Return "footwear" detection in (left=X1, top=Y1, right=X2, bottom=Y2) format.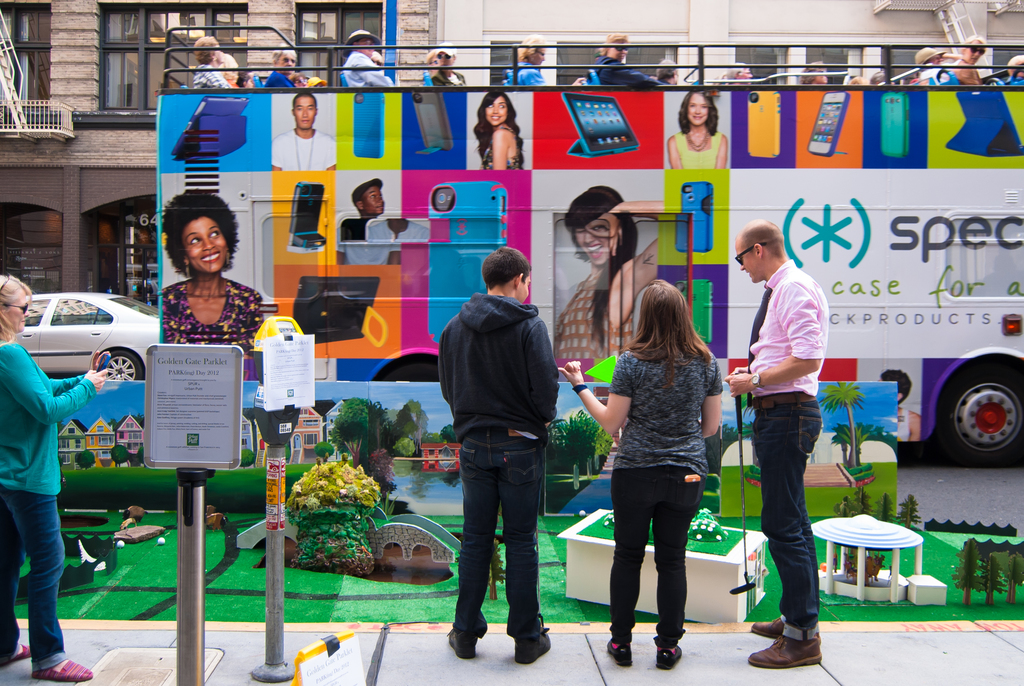
(left=444, top=624, right=474, bottom=659).
